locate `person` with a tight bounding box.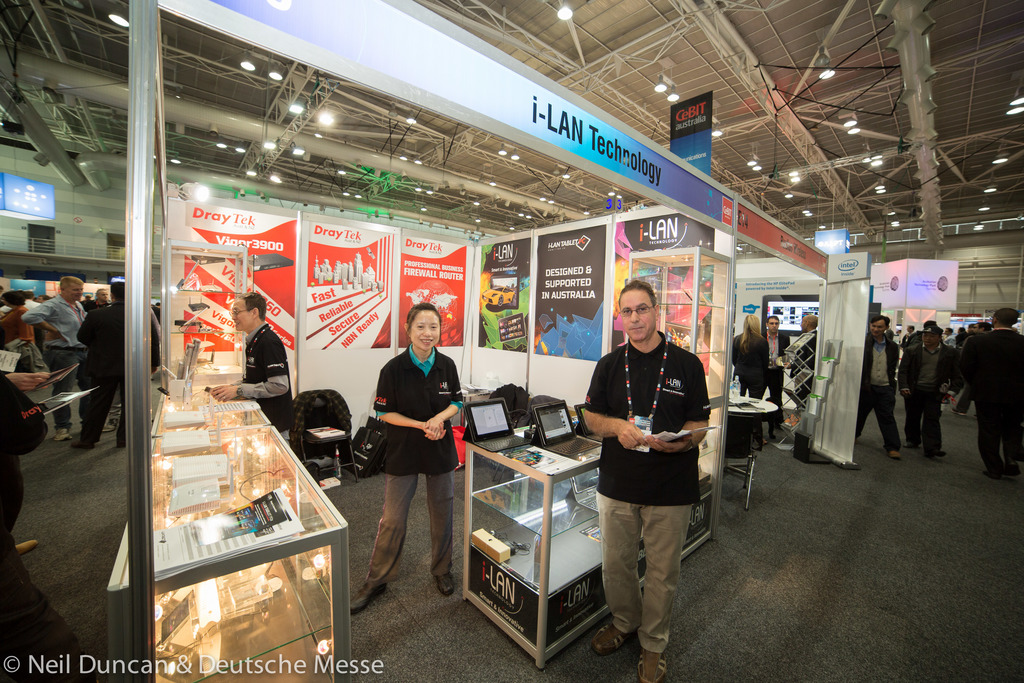
[856, 315, 901, 457].
